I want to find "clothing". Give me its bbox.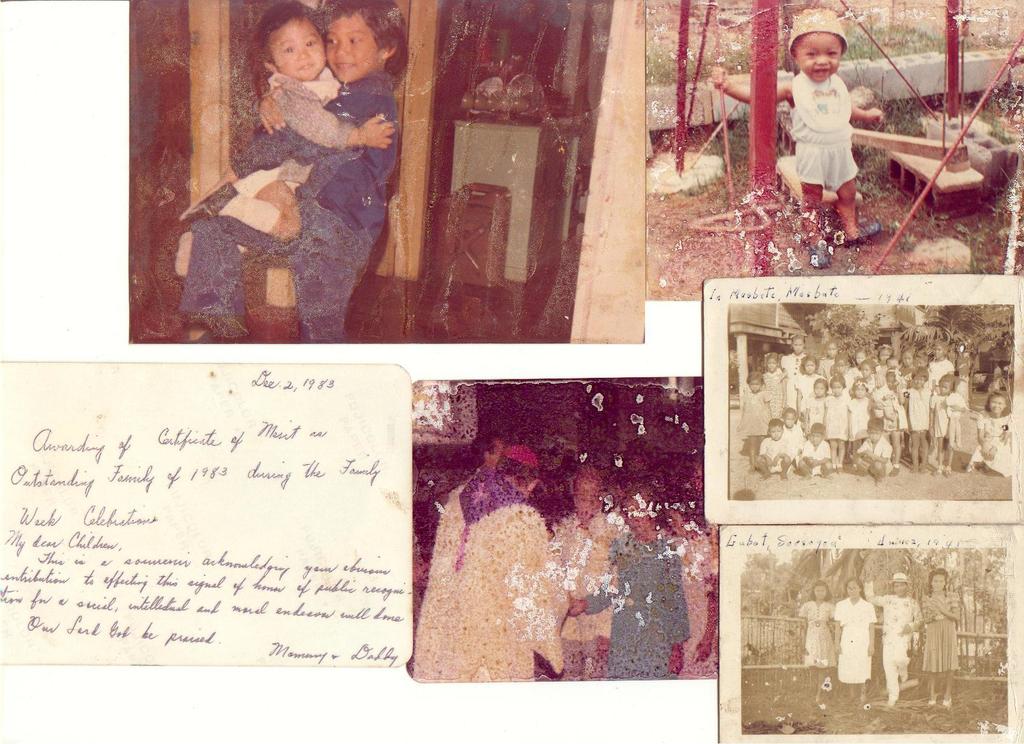
bbox=[546, 503, 631, 676].
